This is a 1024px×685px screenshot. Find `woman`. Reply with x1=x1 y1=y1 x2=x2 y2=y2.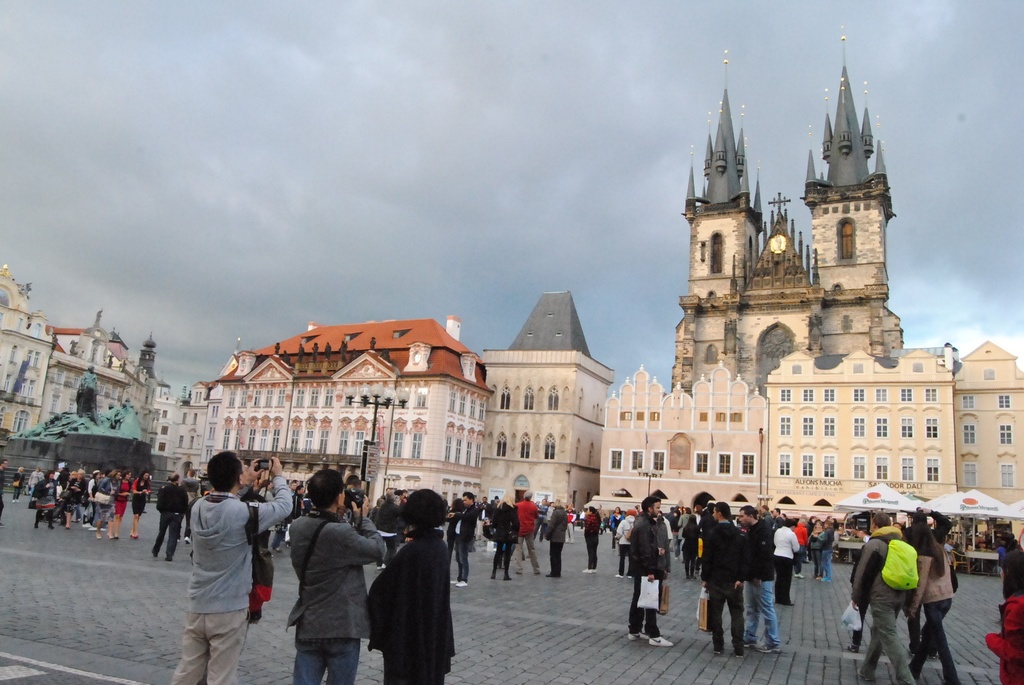
x1=489 y1=491 x2=515 y2=592.
